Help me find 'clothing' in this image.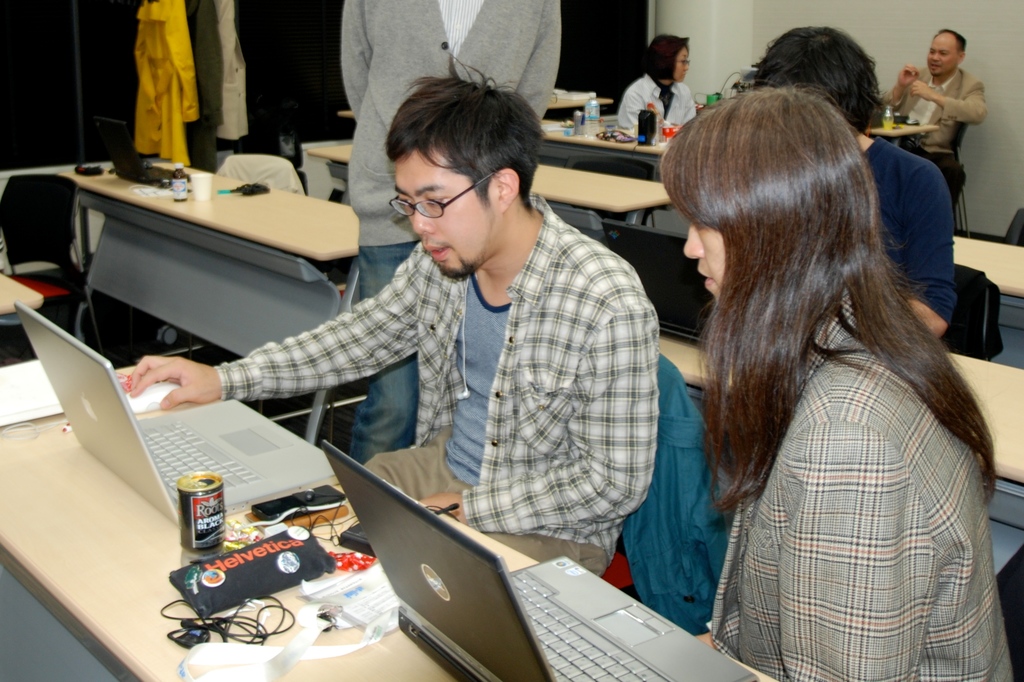
Found it: {"x1": 862, "y1": 138, "x2": 958, "y2": 325}.
